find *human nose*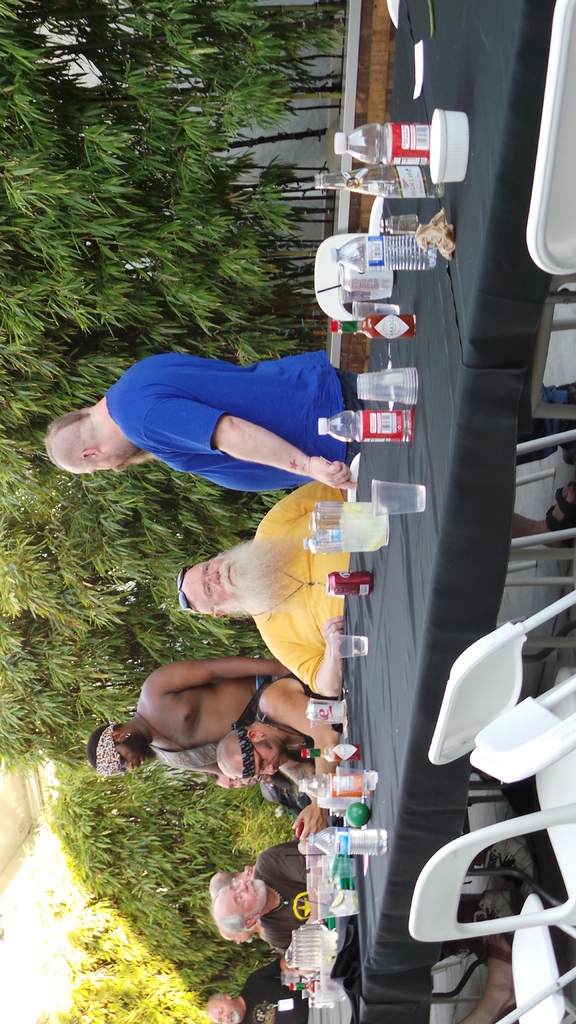
(261,764,272,774)
